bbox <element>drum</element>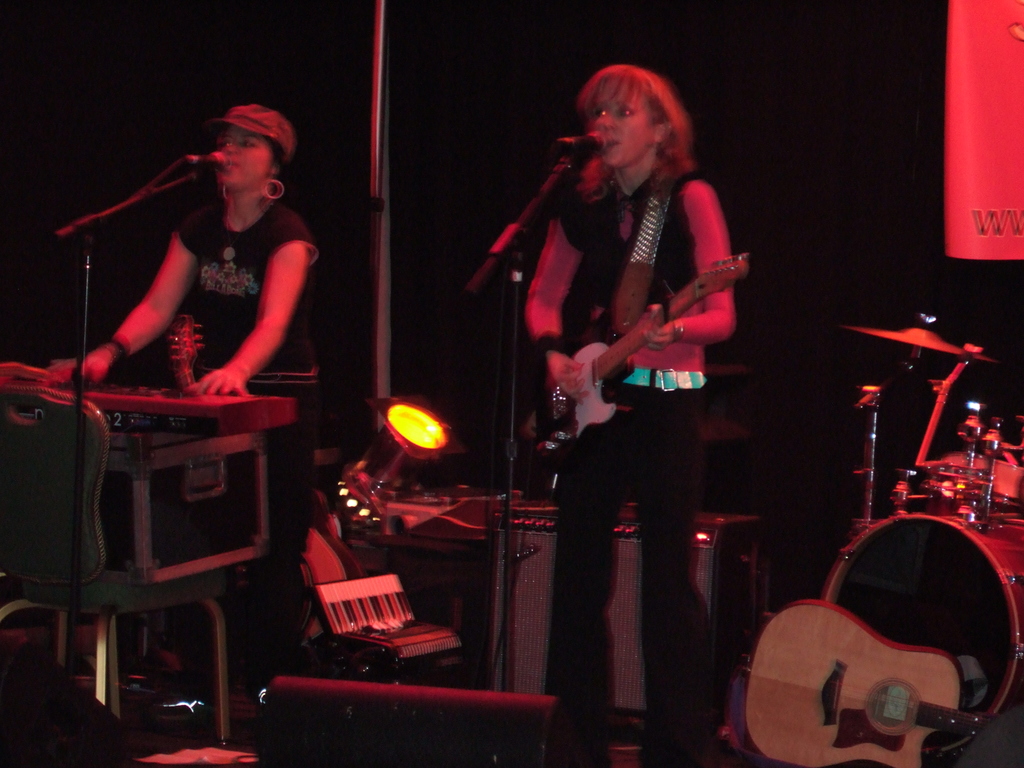
rect(821, 511, 1023, 759)
